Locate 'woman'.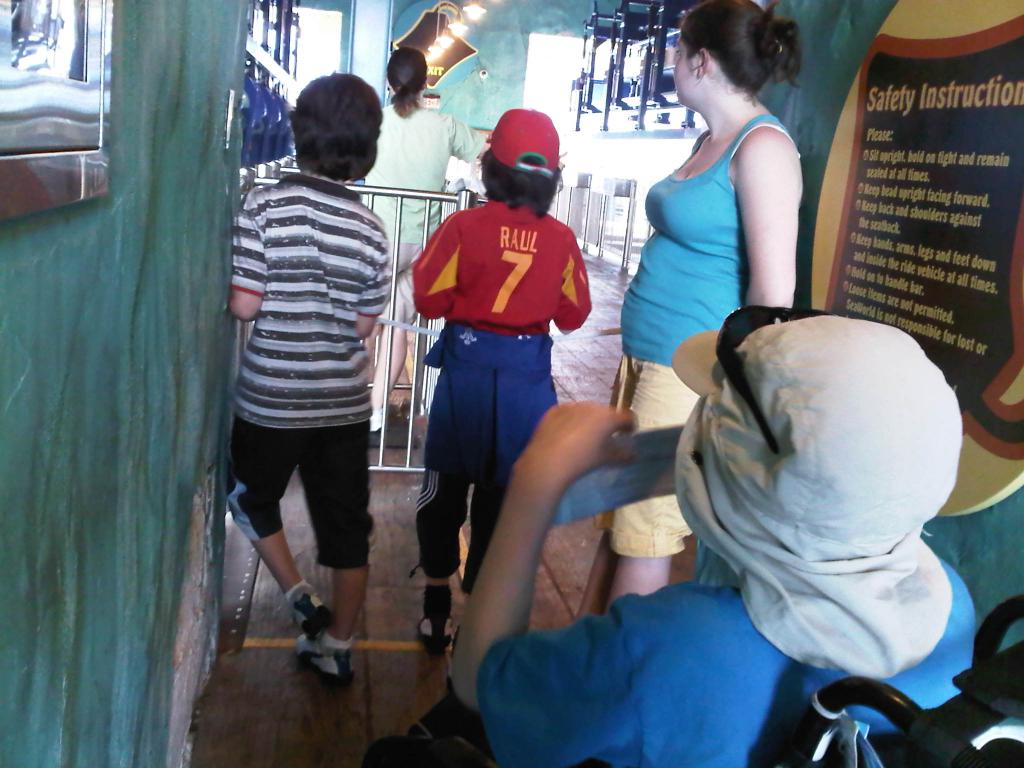
Bounding box: rect(614, 15, 814, 477).
